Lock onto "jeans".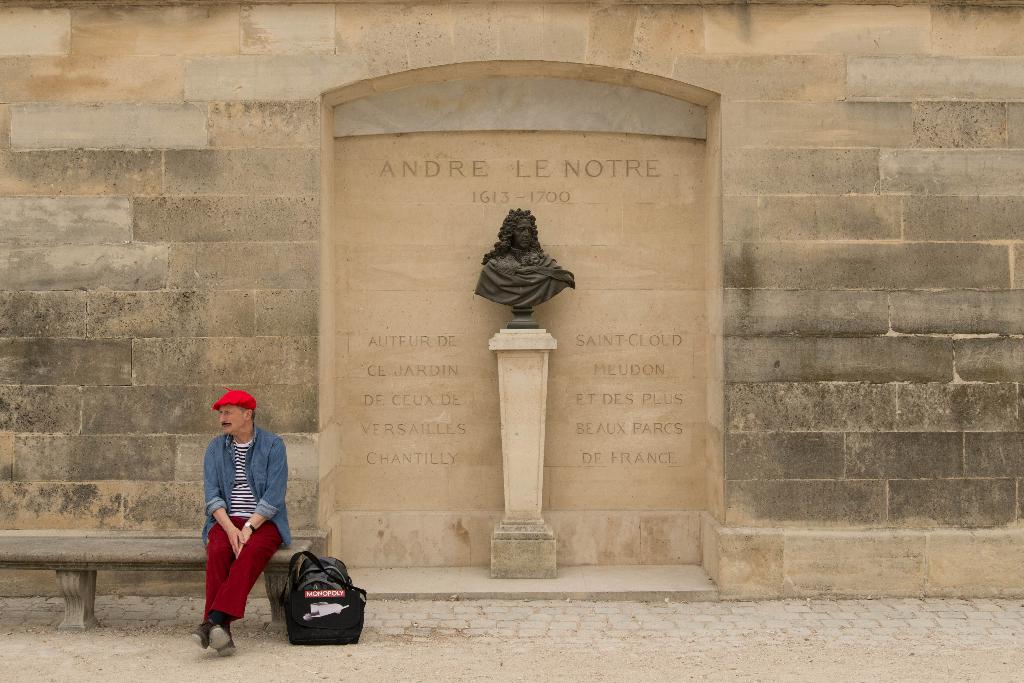
Locked: [197, 425, 292, 547].
